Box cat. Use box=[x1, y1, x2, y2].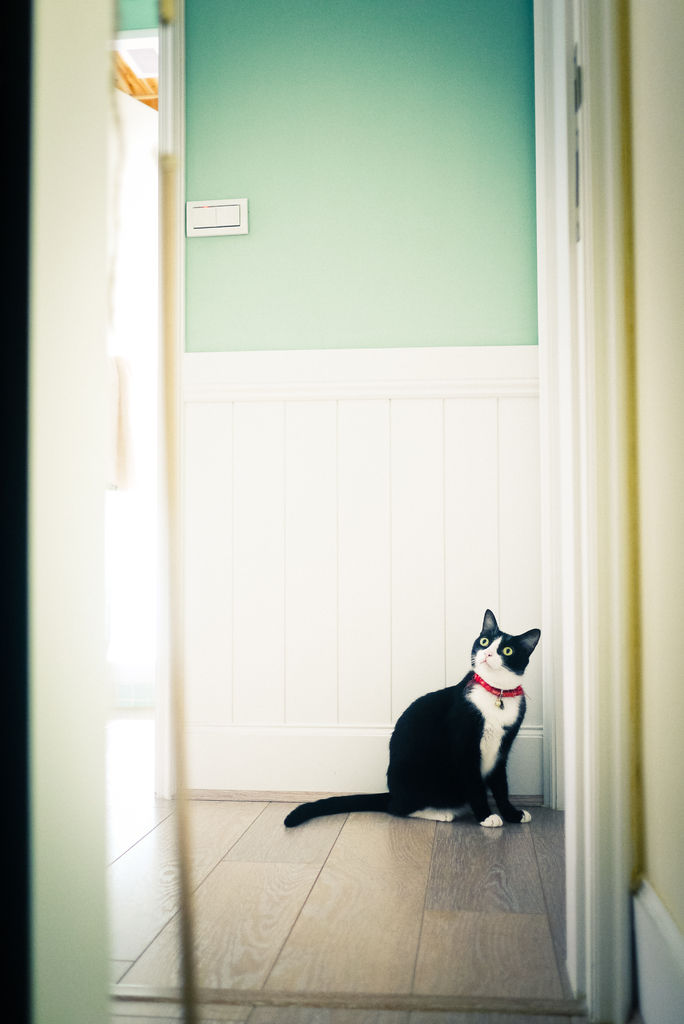
box=[279, 608, 542, 829].
